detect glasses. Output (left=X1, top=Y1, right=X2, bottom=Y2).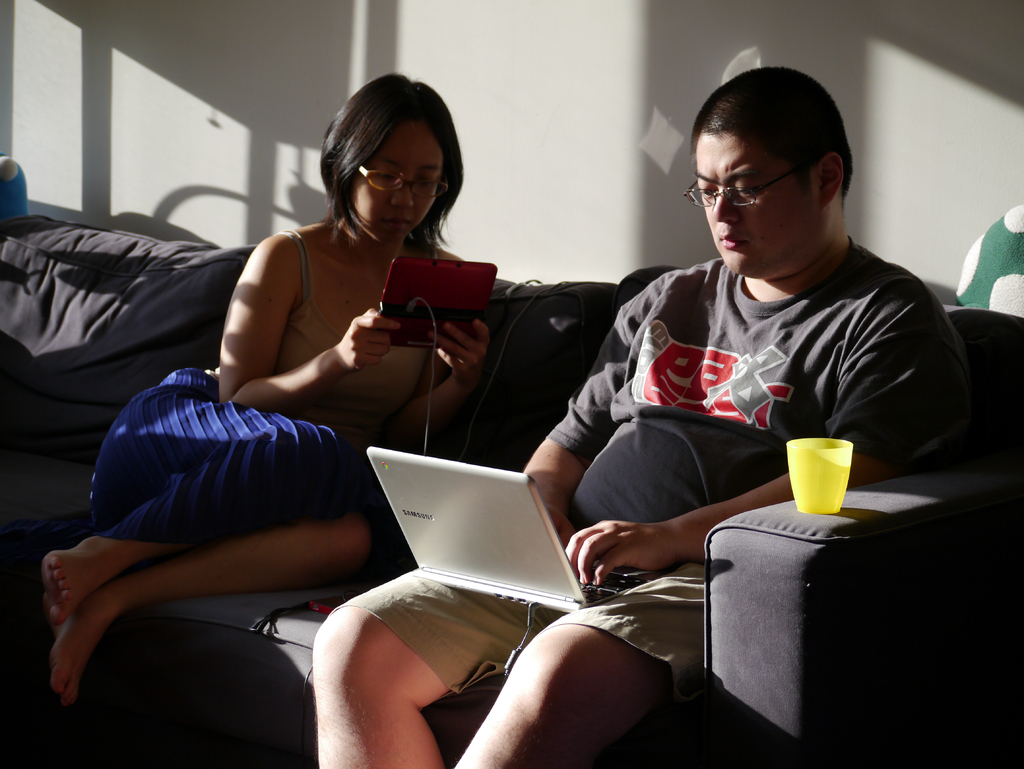
(left=682, top=156, right=826, bottom=209).
